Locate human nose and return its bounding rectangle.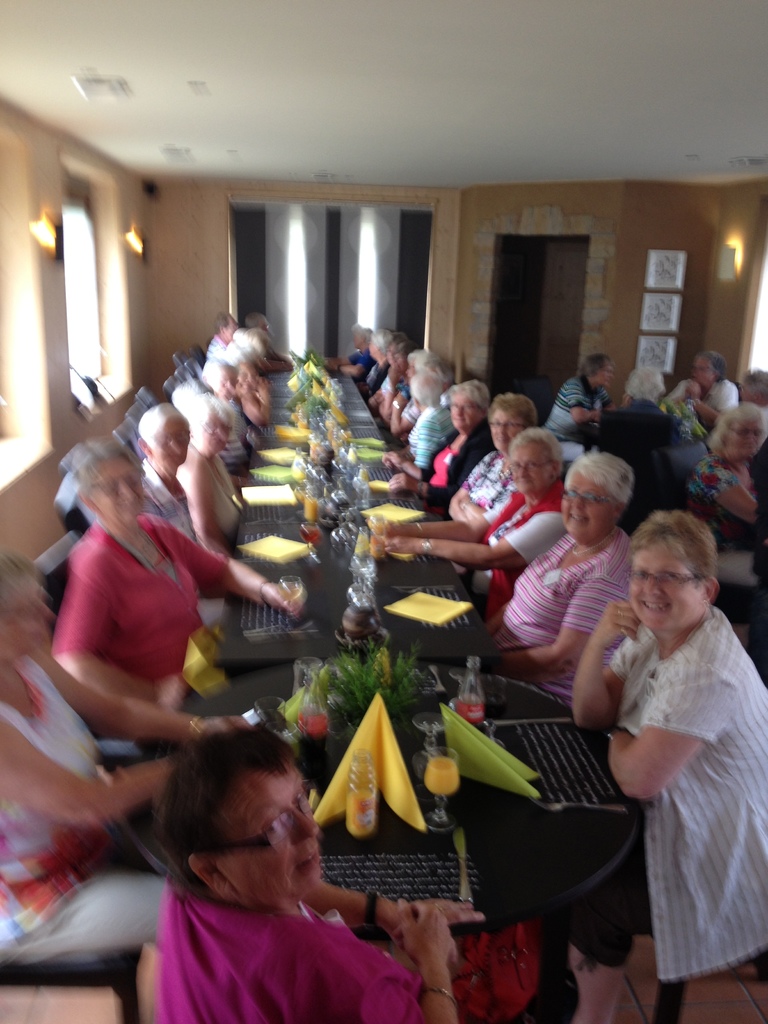
bbox=[291, 808, 321, 845].
